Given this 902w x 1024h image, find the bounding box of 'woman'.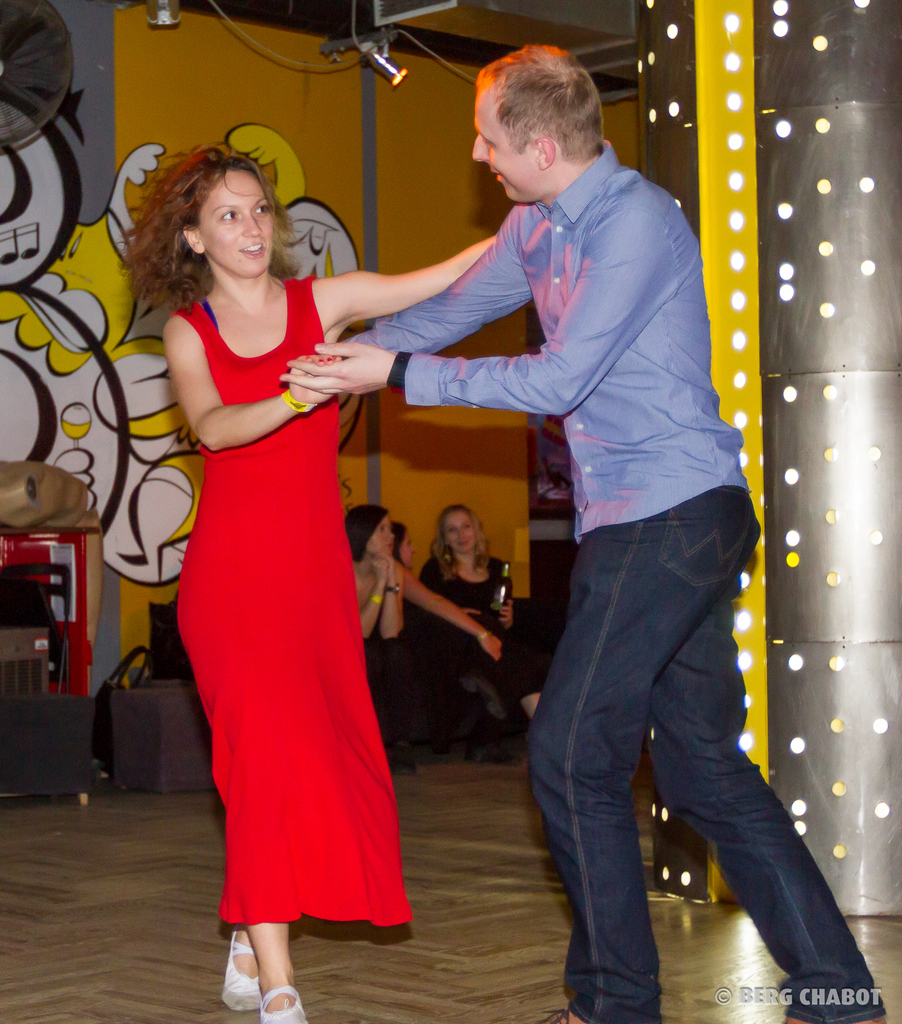
131/140/513/1023.
